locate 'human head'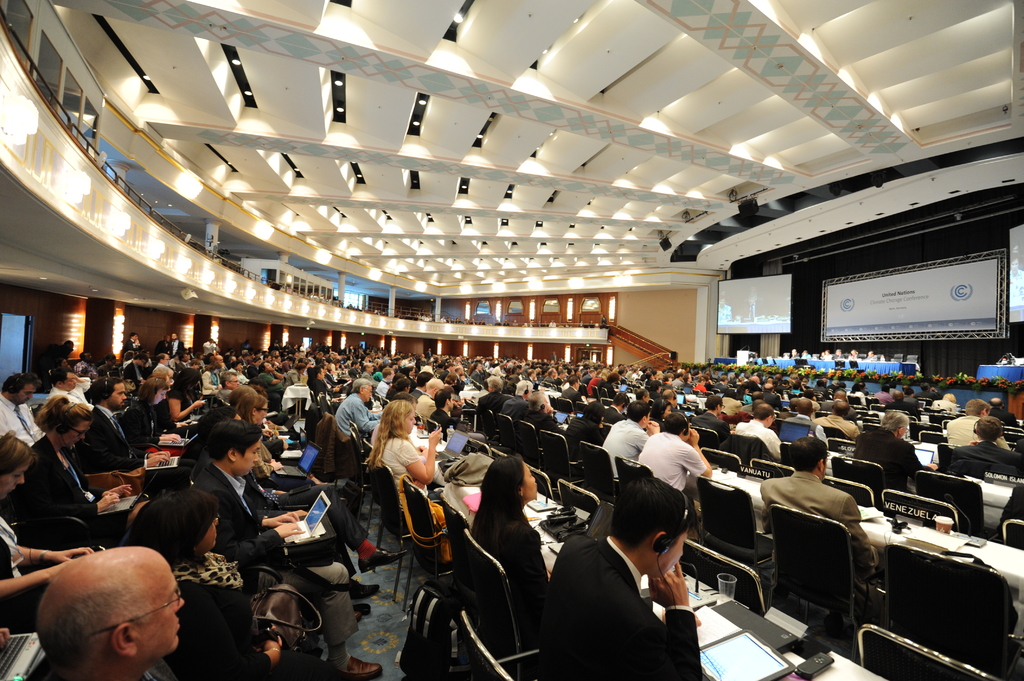
bbox=[140, 377, 172, 405]
